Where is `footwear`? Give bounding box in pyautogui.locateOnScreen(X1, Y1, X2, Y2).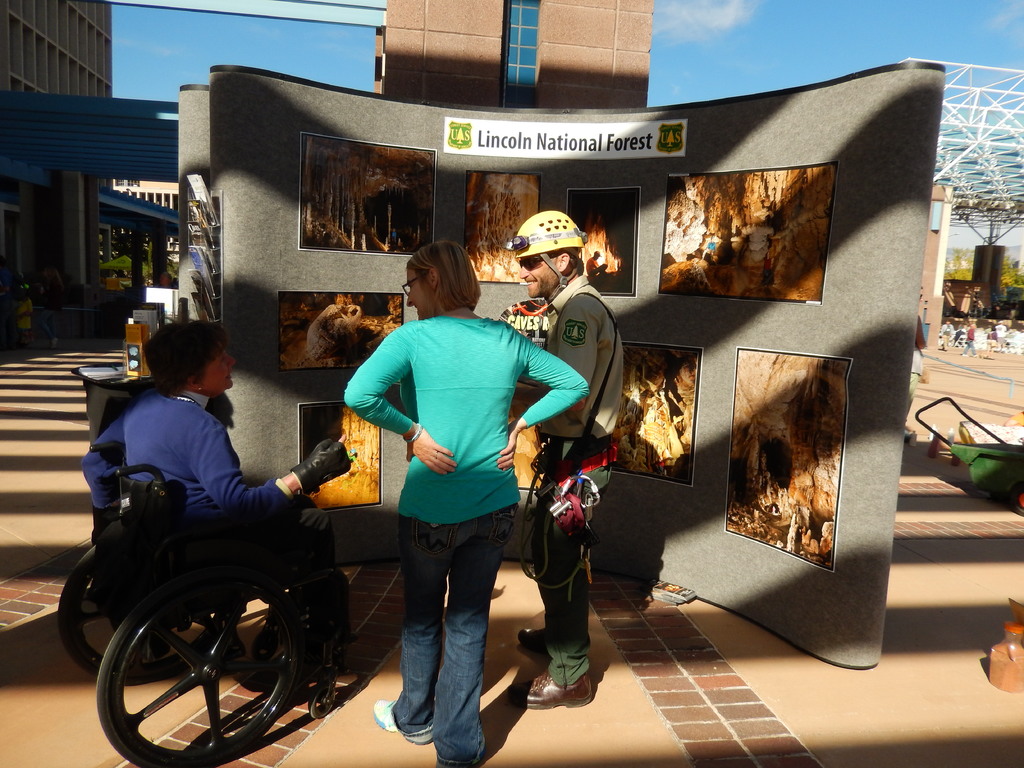
pyautogui.locateOnScreen(371, 698, 424, 740).
